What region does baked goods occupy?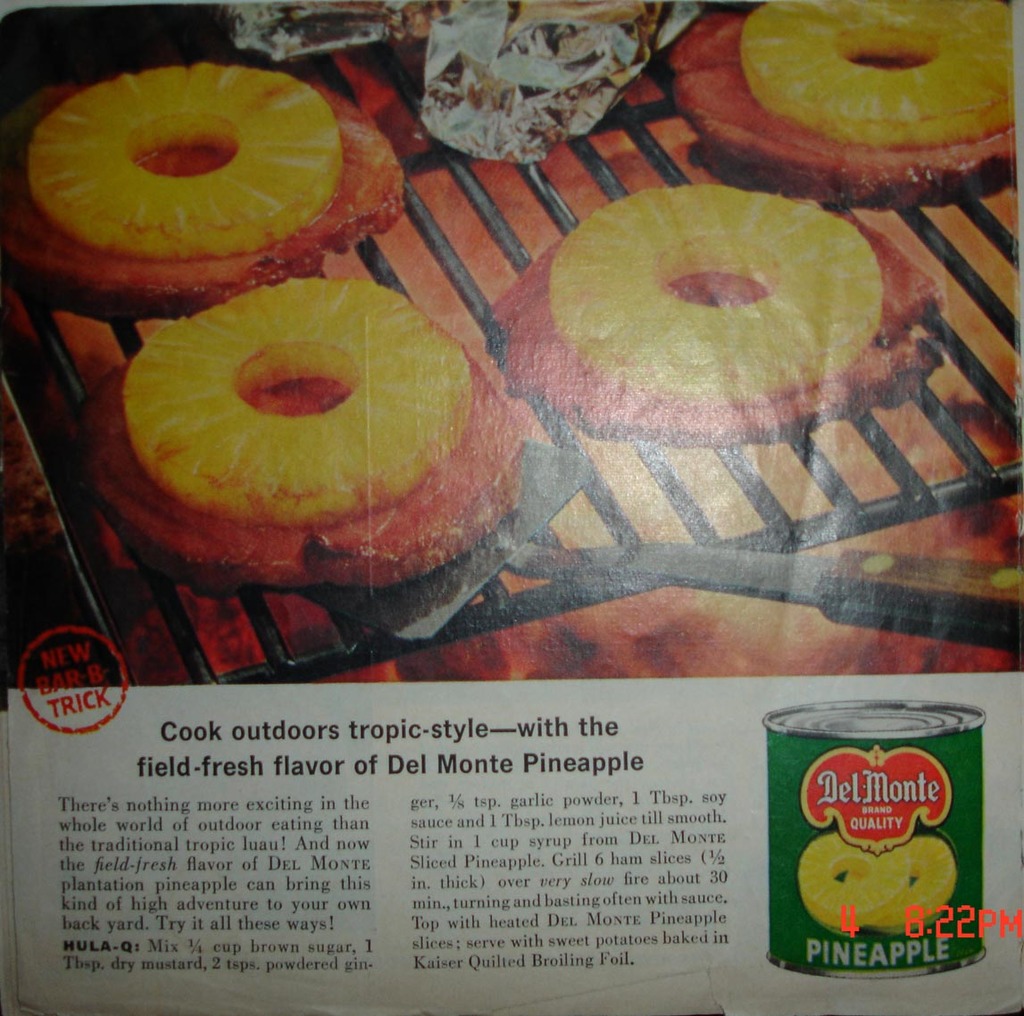
crop(0, 52, 424, 317).
